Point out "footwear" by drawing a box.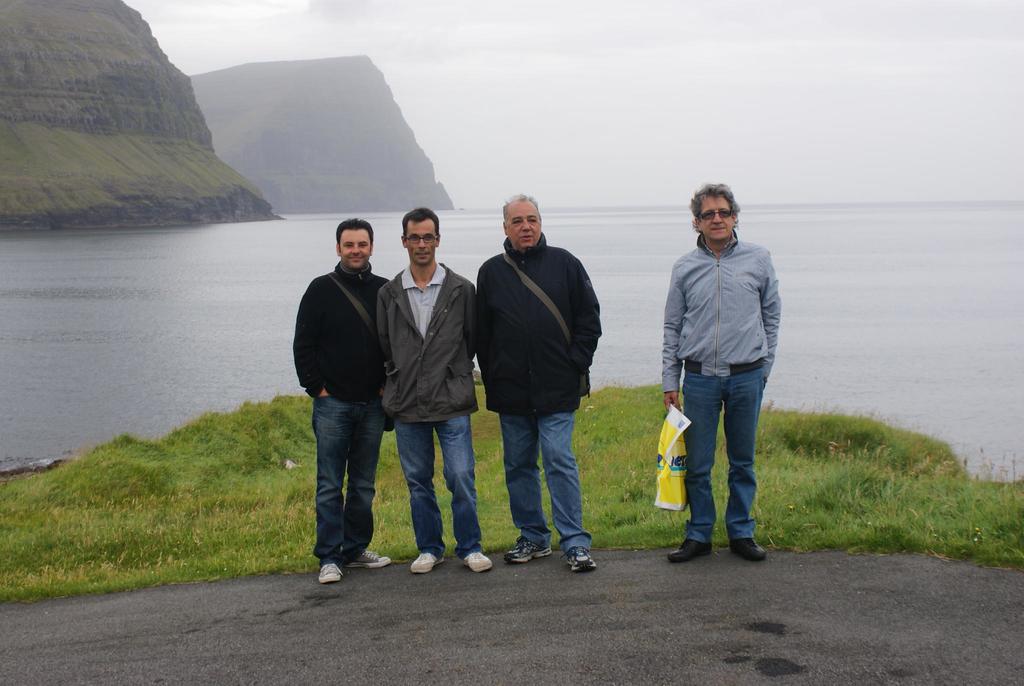
[left=347, top=558, right=391, bottom=568].
